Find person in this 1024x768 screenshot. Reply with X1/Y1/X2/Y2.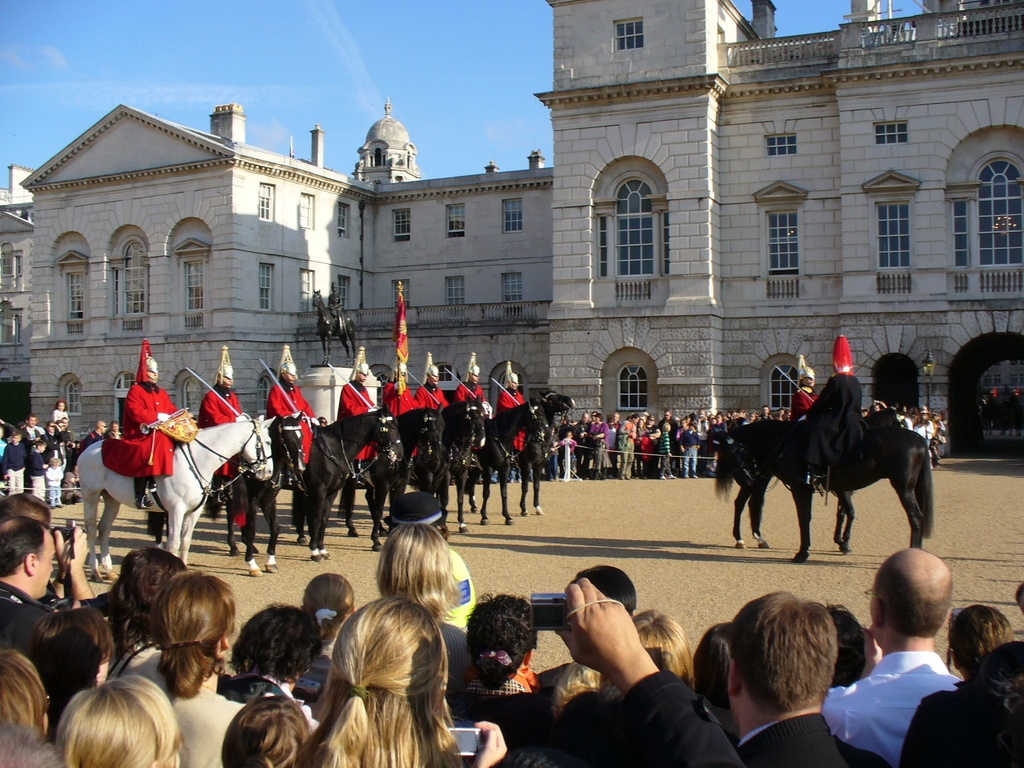
598/612/698/702.
